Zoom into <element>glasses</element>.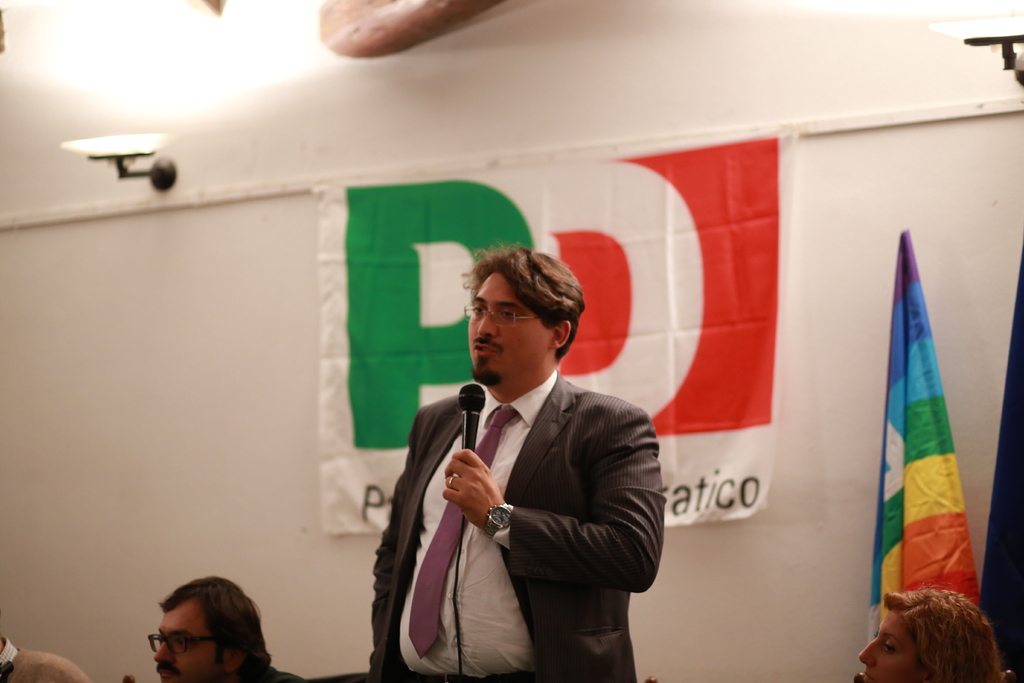
Zoom target: (463, 306, 541, 327).
